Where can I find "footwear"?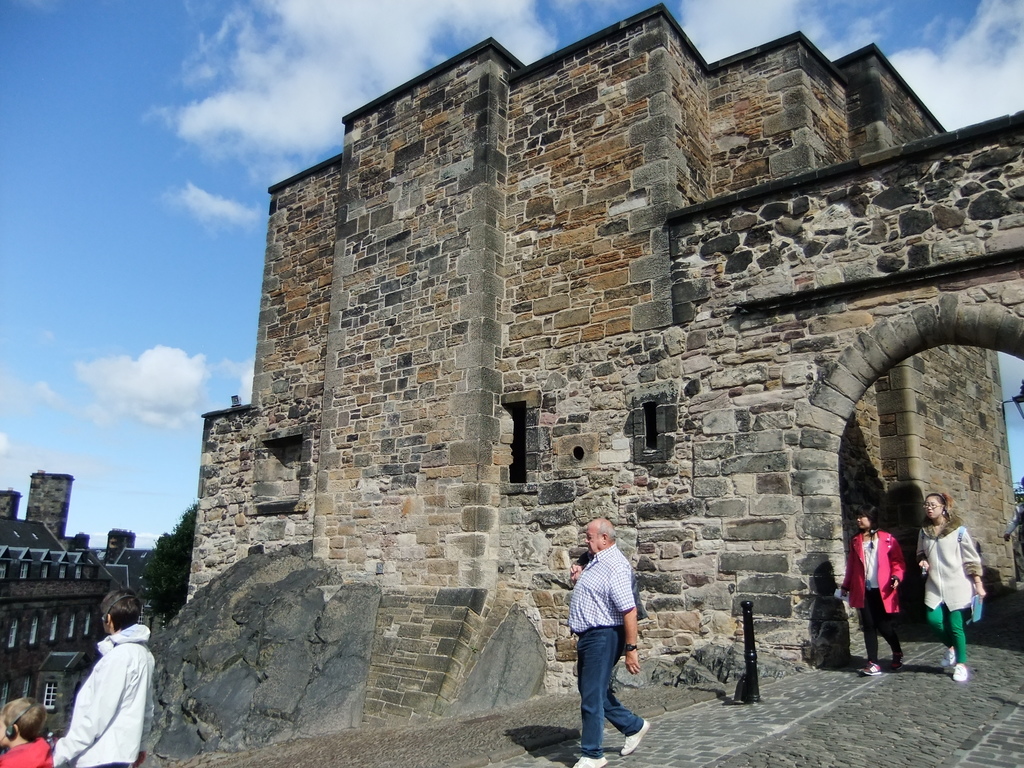
You can find it at l=950, t=661, r=966, b=680.
